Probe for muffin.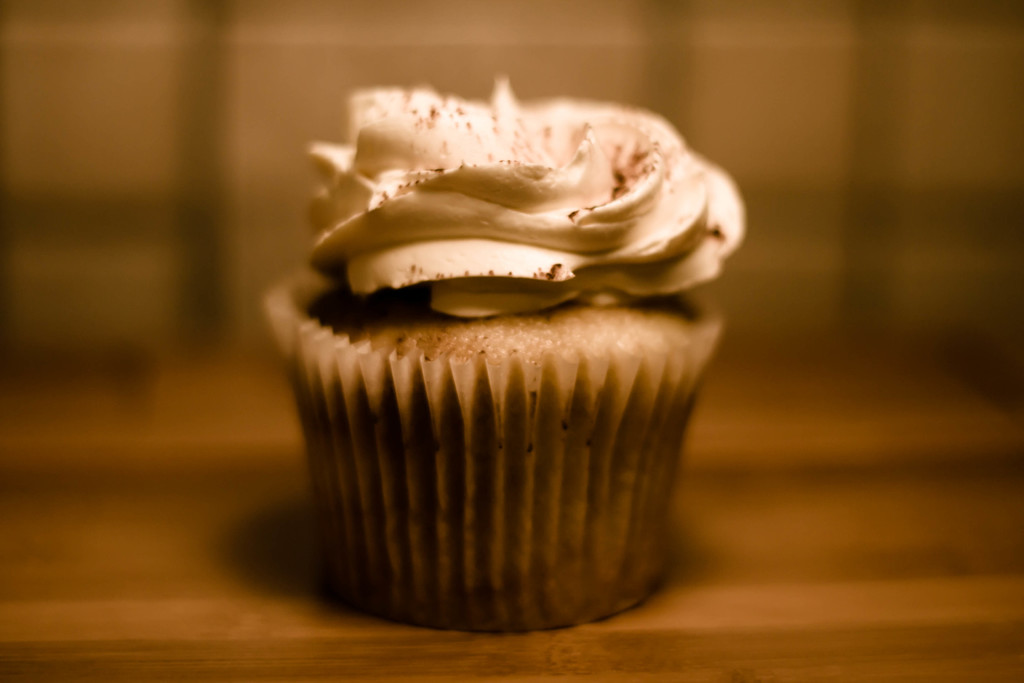
Probe result: Rect(274, 105, 756, 649).
